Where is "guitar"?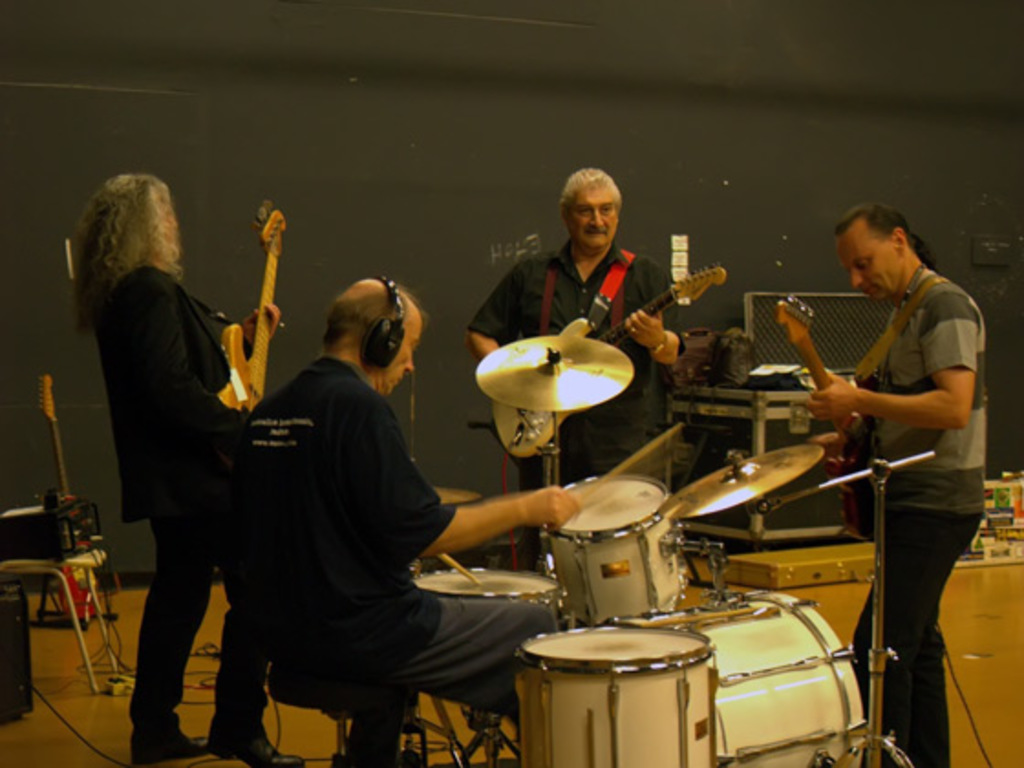
37 377 132 622.
